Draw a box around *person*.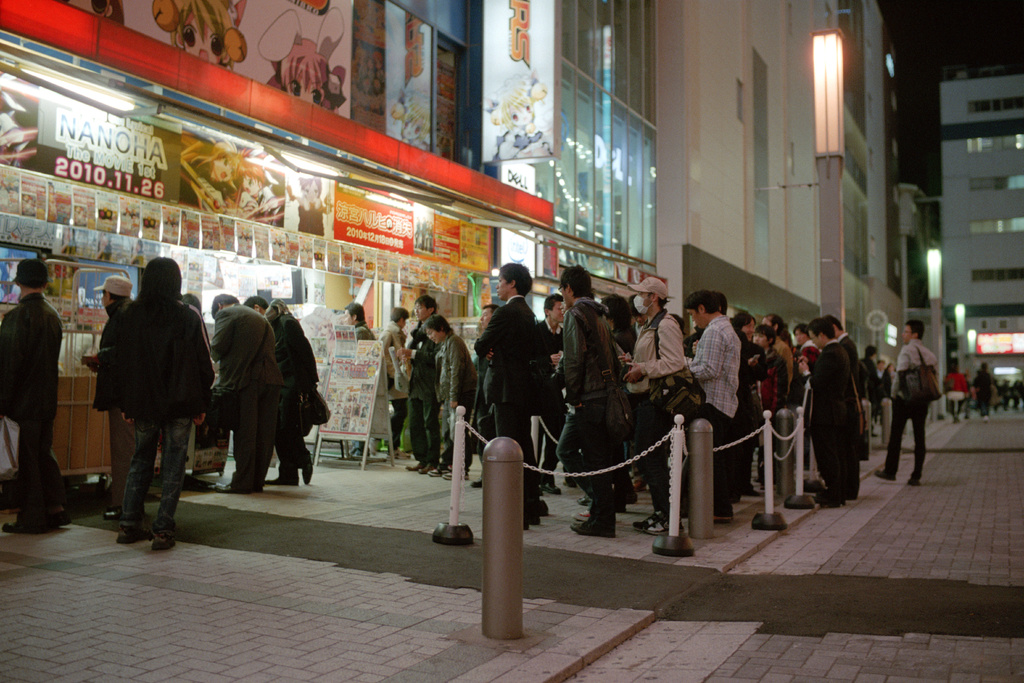
(801,313,873,522).
